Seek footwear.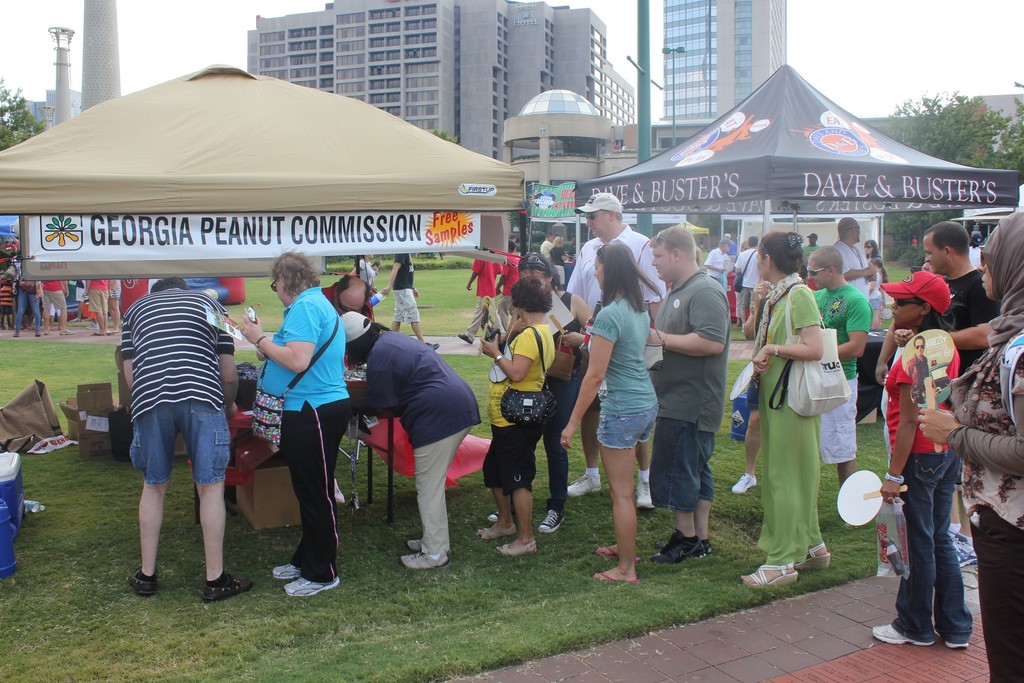
[x1=870, y1=624, x2=930, y2=645].
